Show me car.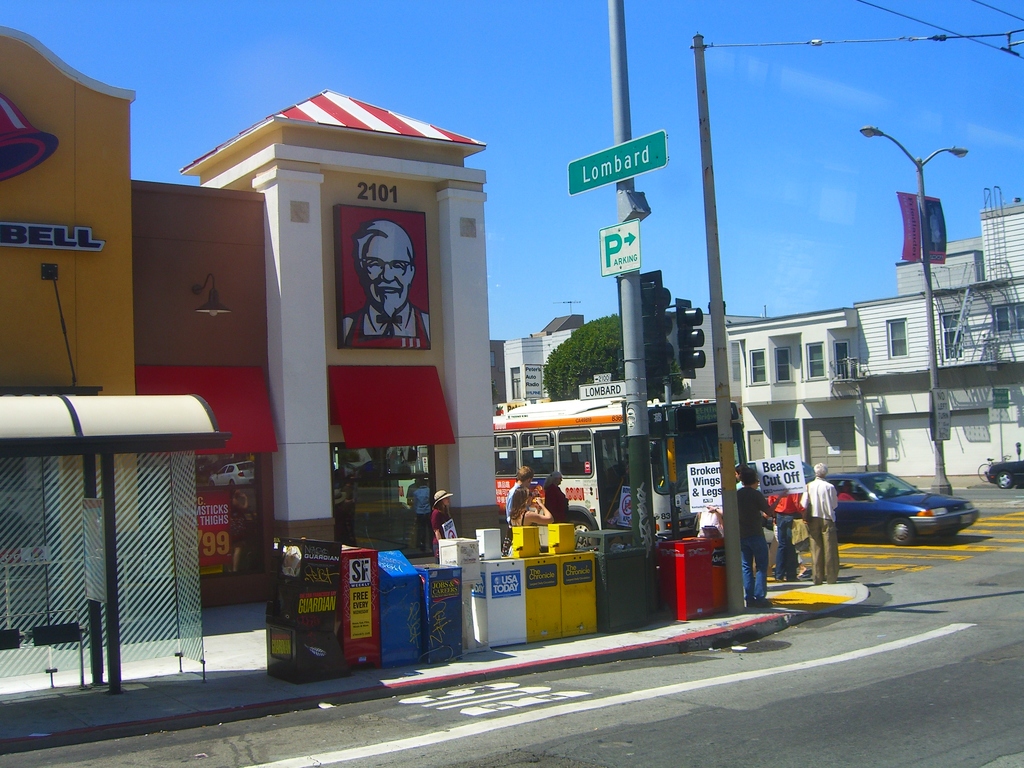
car is here: box(824, 474, 985, 547).
